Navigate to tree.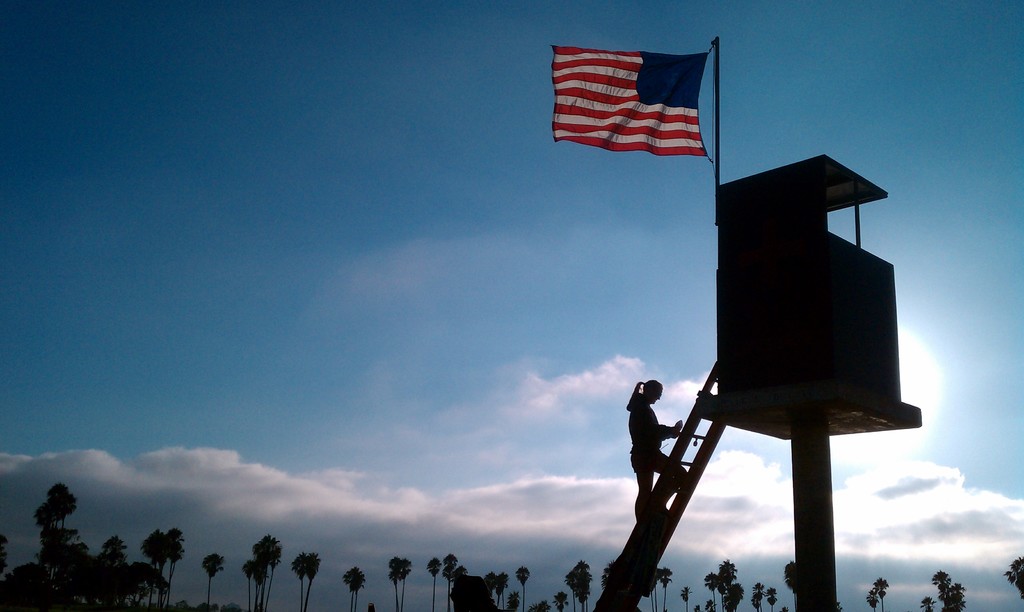
Navigation target: [x1=1005, y1=558, x2=1023, y2=598].
